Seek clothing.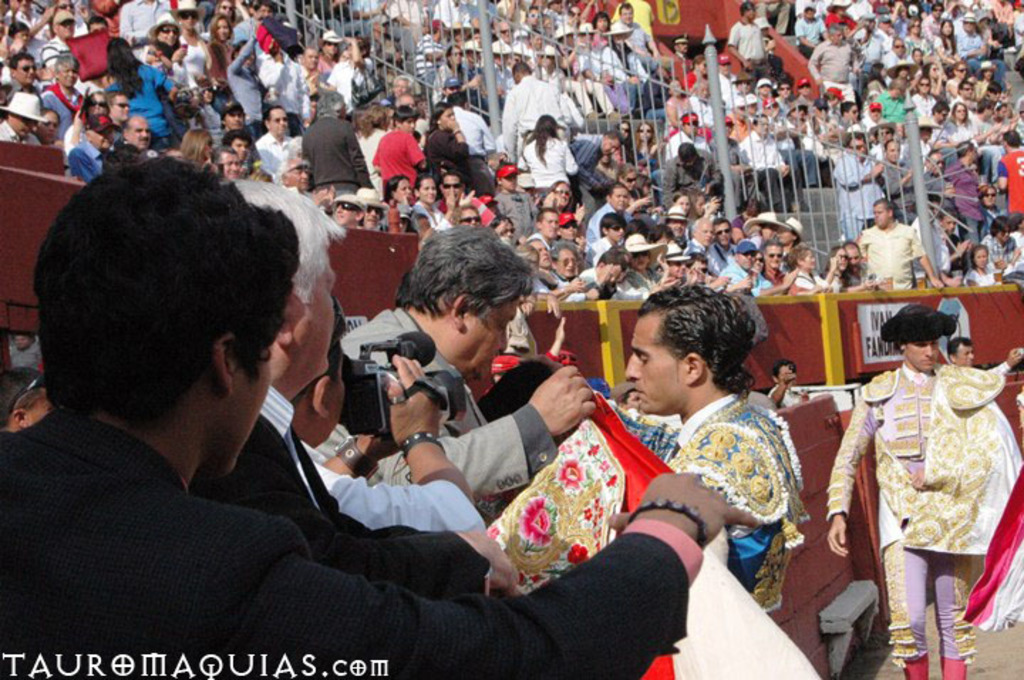
(x1=772, y1=390, x2=806, y2=408).
